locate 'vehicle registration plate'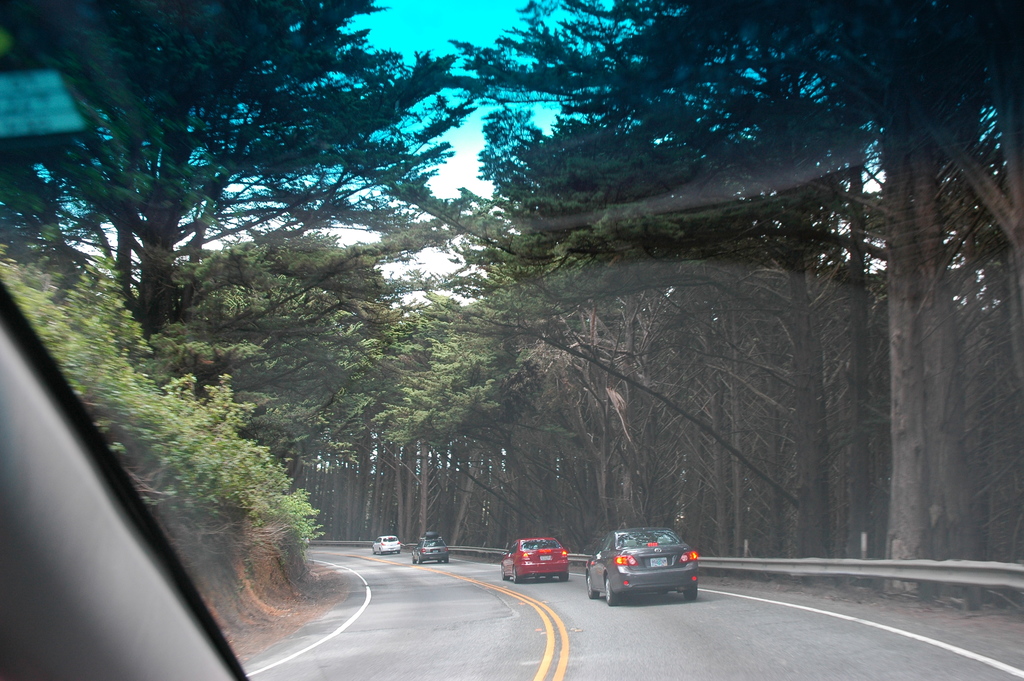
[648, 556, 668, 568]
